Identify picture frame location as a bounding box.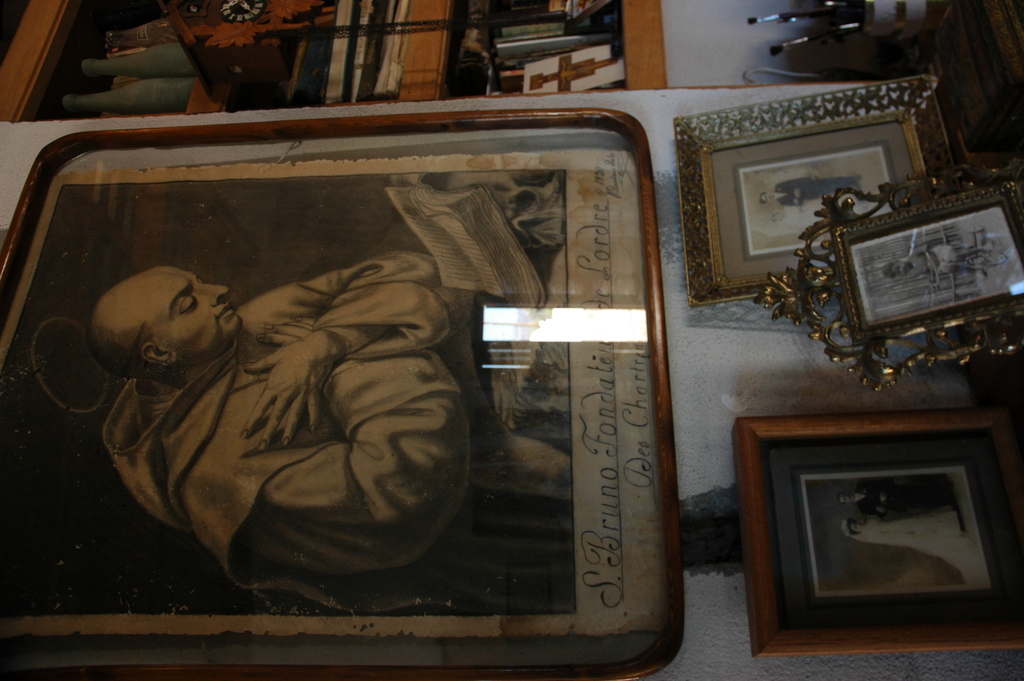
bbox(676, 78, 959, 311).
